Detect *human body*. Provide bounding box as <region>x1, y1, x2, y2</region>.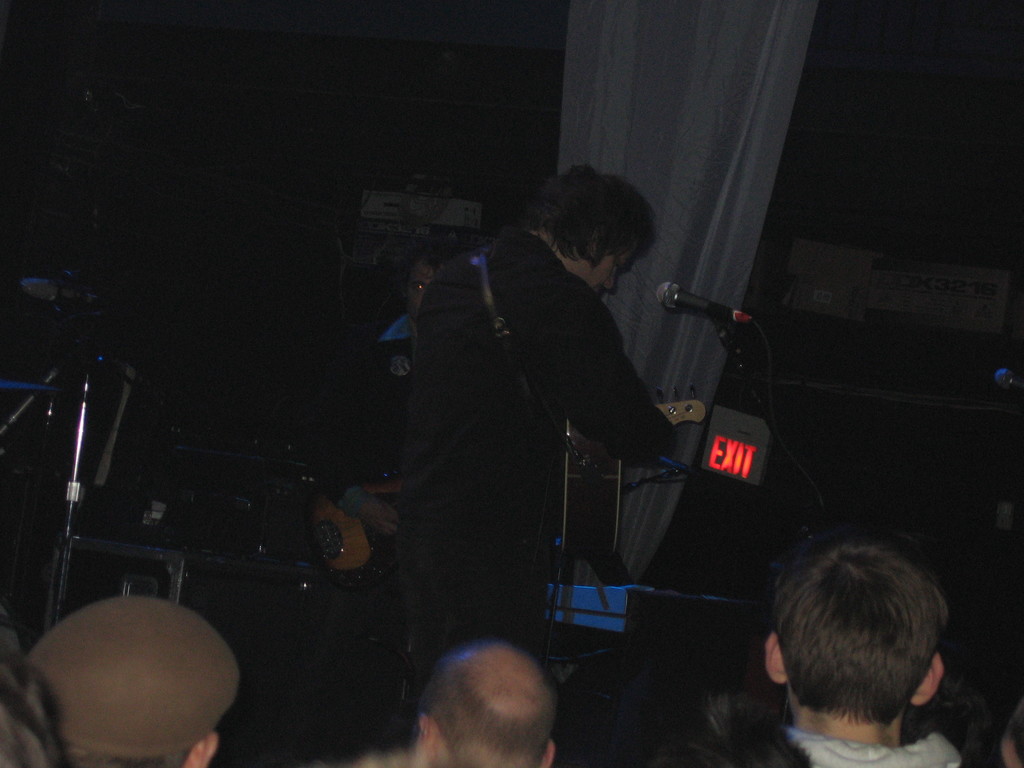
<region>347, 640, 561, 767</region>.
